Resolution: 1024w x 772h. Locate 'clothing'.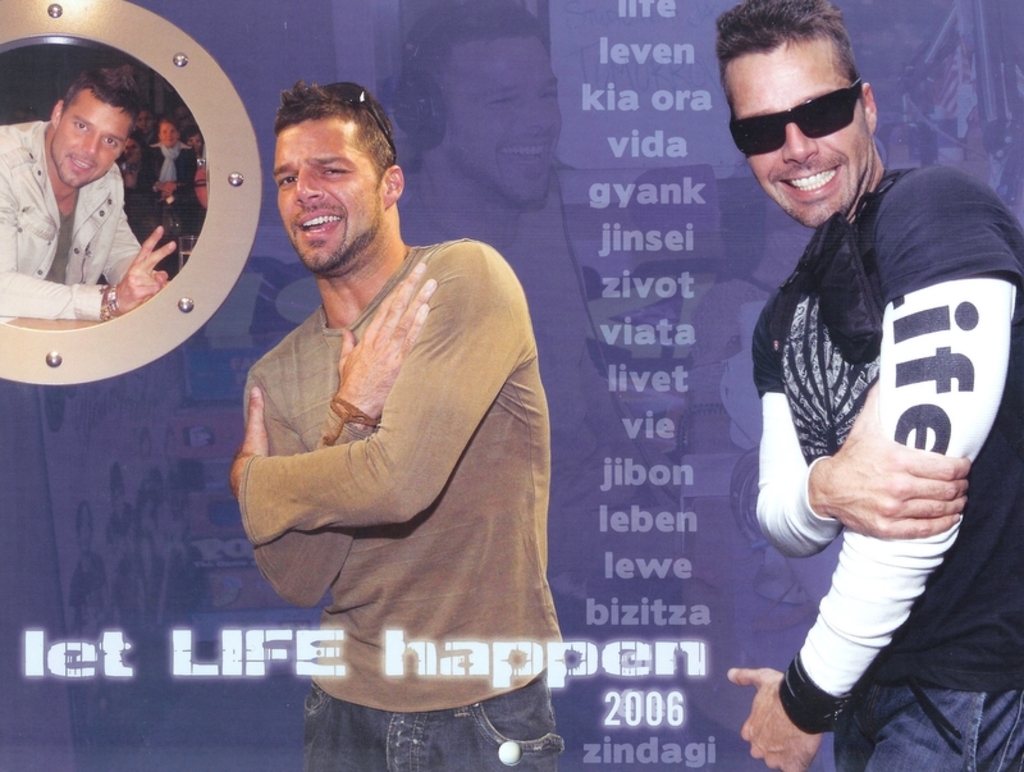
<region>237, 234, 567, 771</region>.
